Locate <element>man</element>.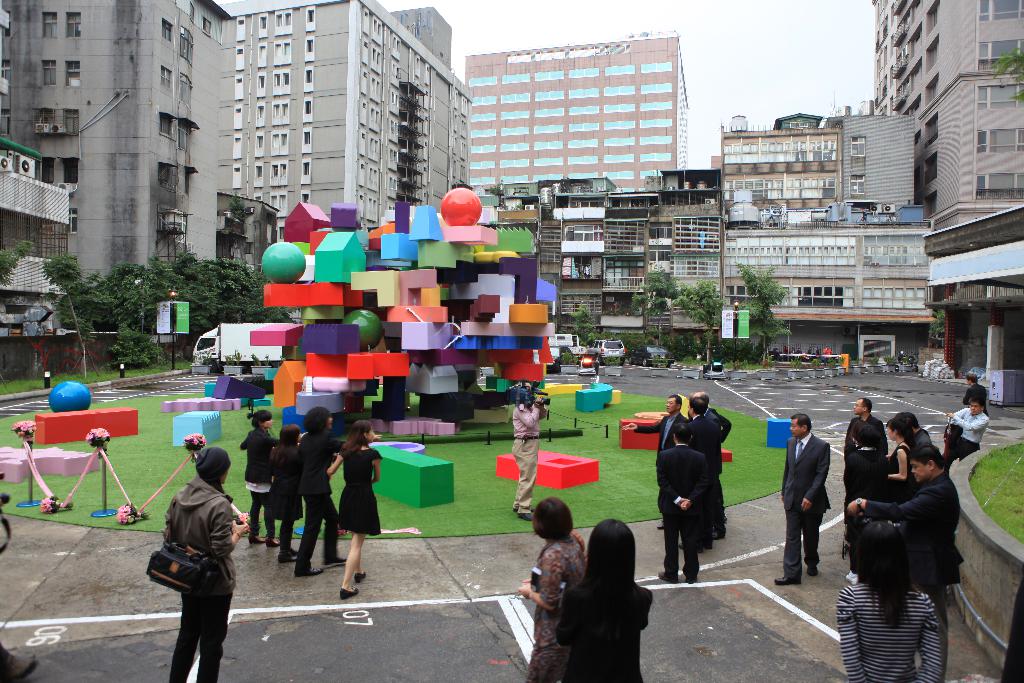
Bounding box: [left=774, top=409, right=831, bottom=586].
